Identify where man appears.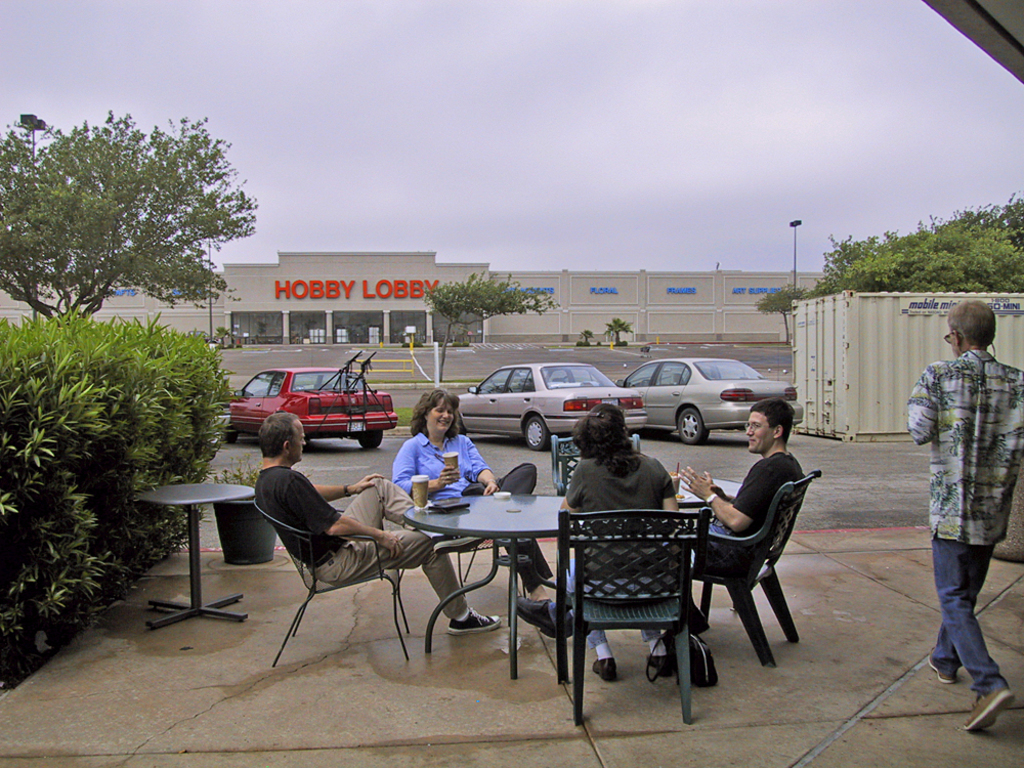
Appears at 677, 388, 808, 639.
